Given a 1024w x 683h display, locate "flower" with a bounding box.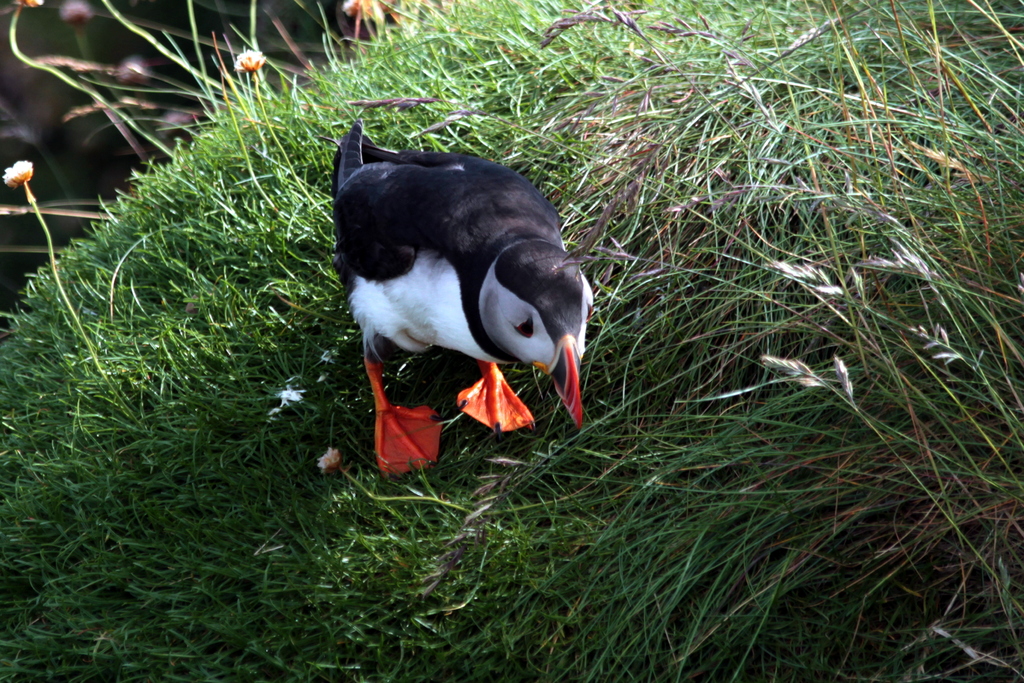
Located: crop(1, 0, 43, 14).
